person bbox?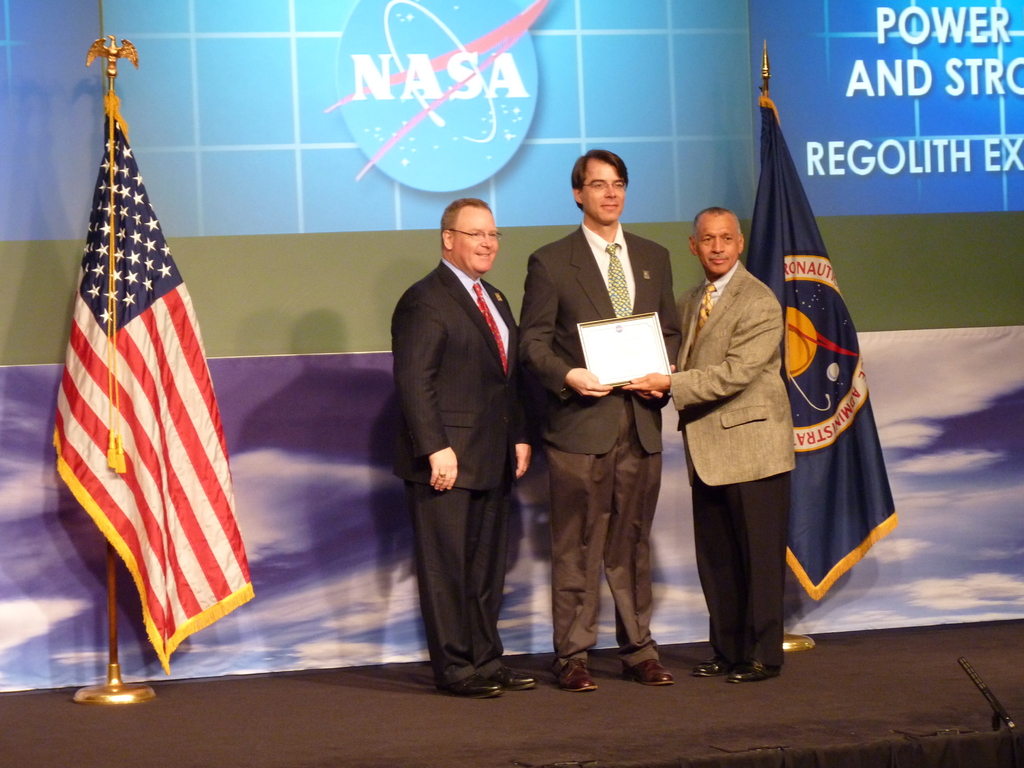
{"left": 516, "top": 147, "right": 685, "bottom": 694}
